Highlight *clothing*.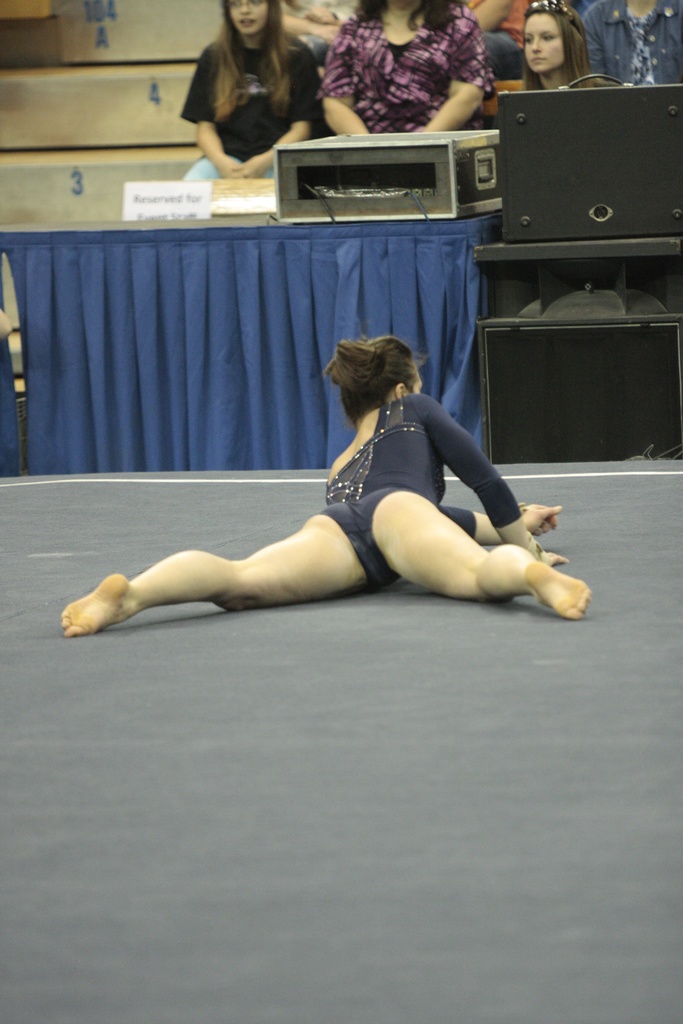
Highlighted region: [x1=174, y1=42, x2=330, y2=178].
